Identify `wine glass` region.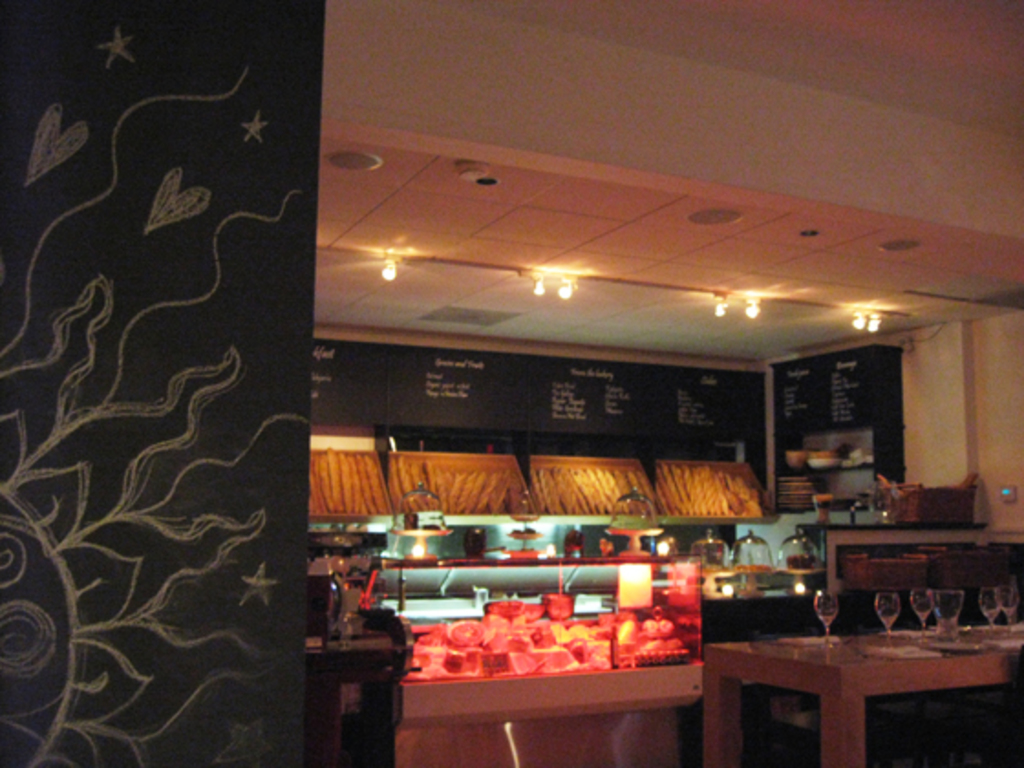
Region: <region>978, 587, 1000, 633</region>.
